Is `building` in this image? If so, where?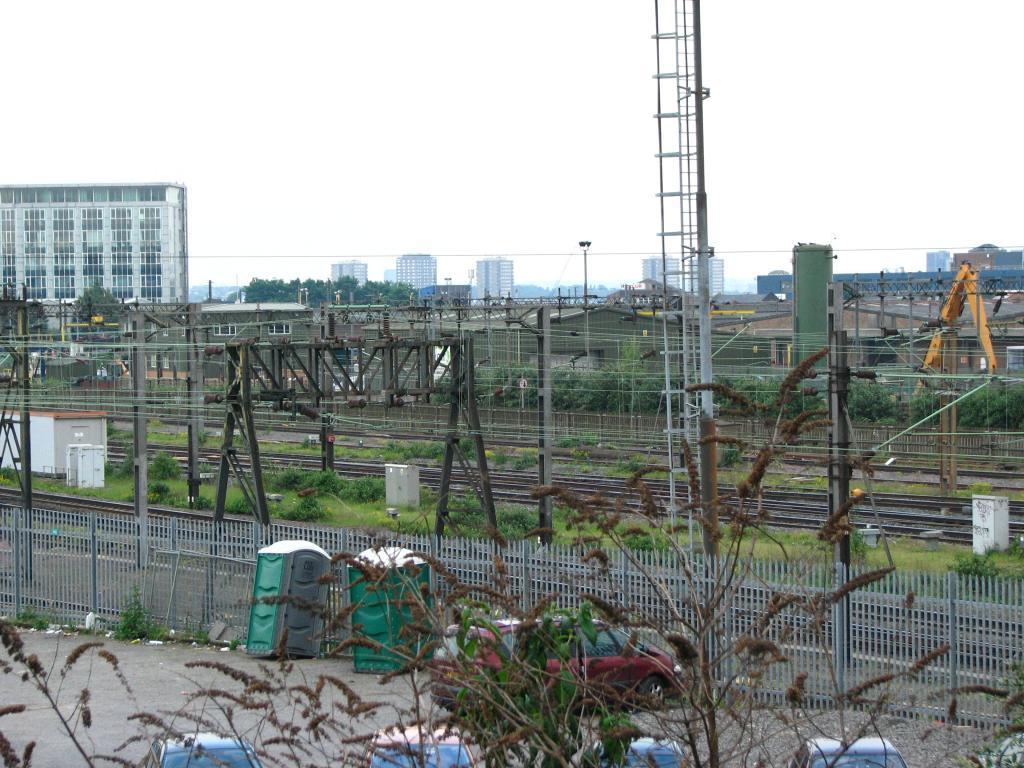
Yes, at [x1=430, y1=284, x2=472, y2=305].
